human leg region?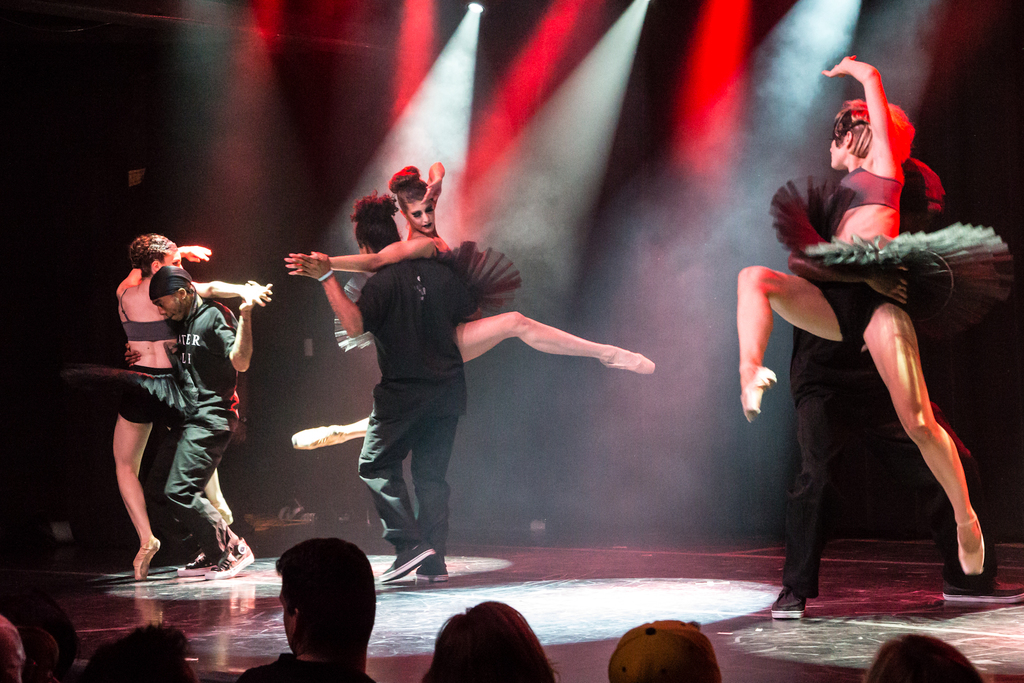
(left=123, top=413, right=152, bottom=566)
